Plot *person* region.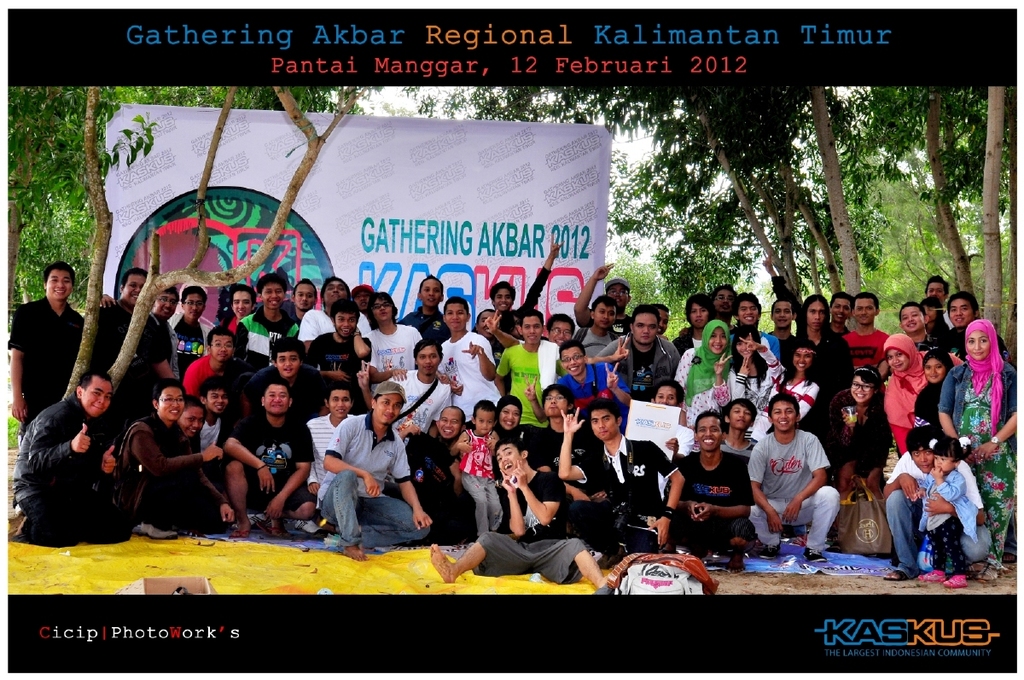
Plotted at Rect(554, 393, 676, 563).
